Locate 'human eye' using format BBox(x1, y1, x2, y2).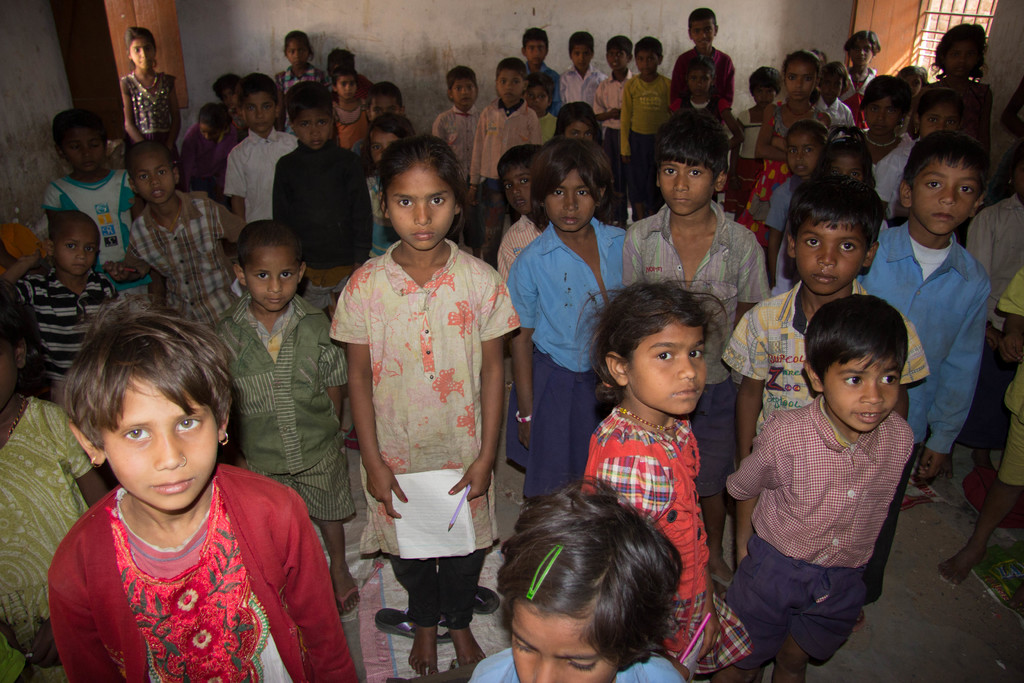
BBox(847, 169, 861, 176).
